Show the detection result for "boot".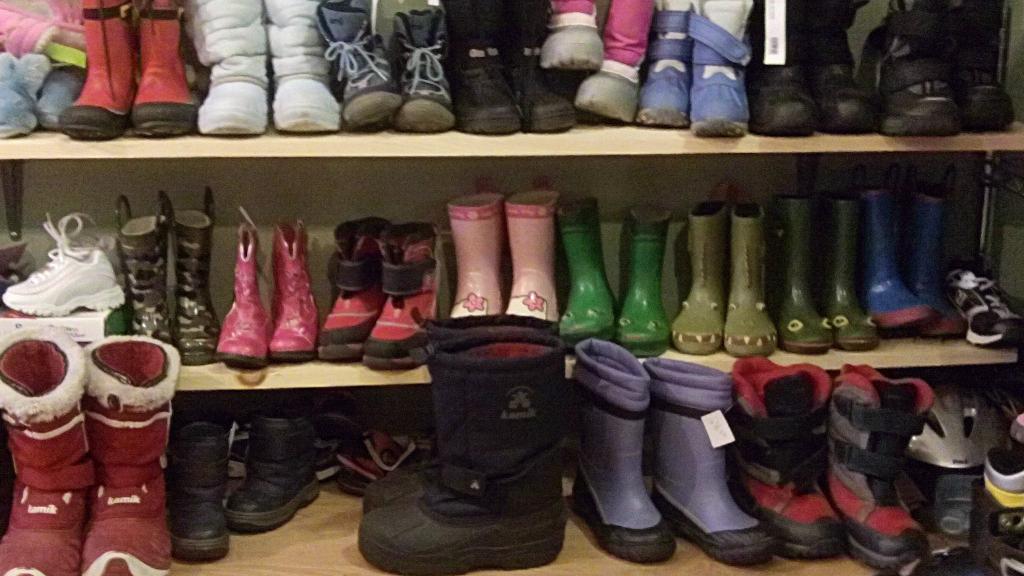
[x1=535, y1=6, x2=604, y2=76].
